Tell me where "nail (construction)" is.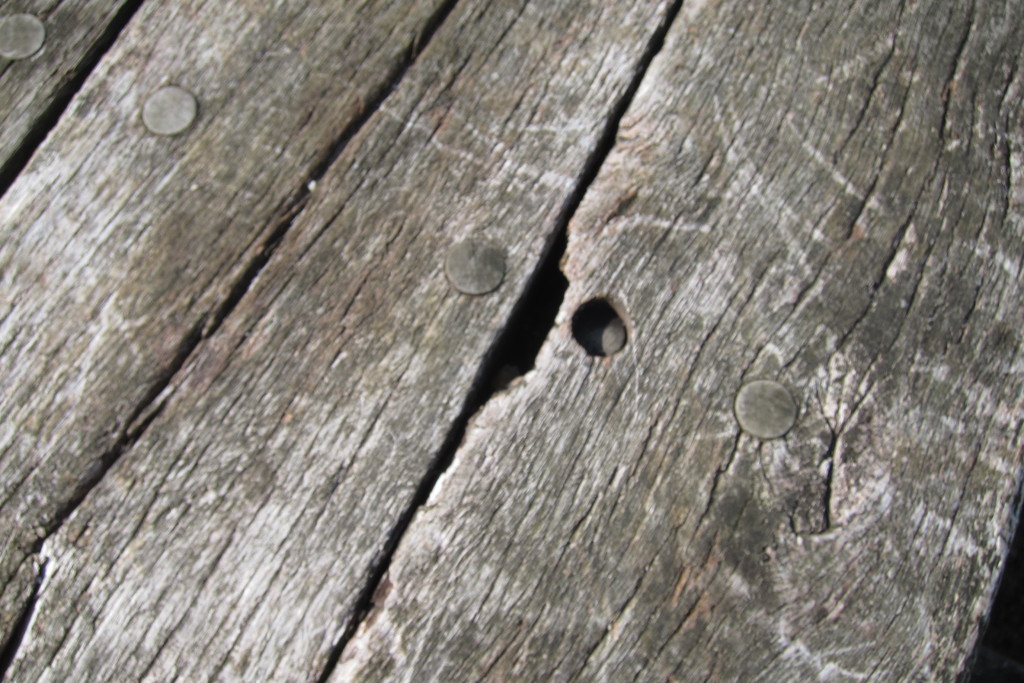
"nail (construction)" is at (141,83,203,138).
